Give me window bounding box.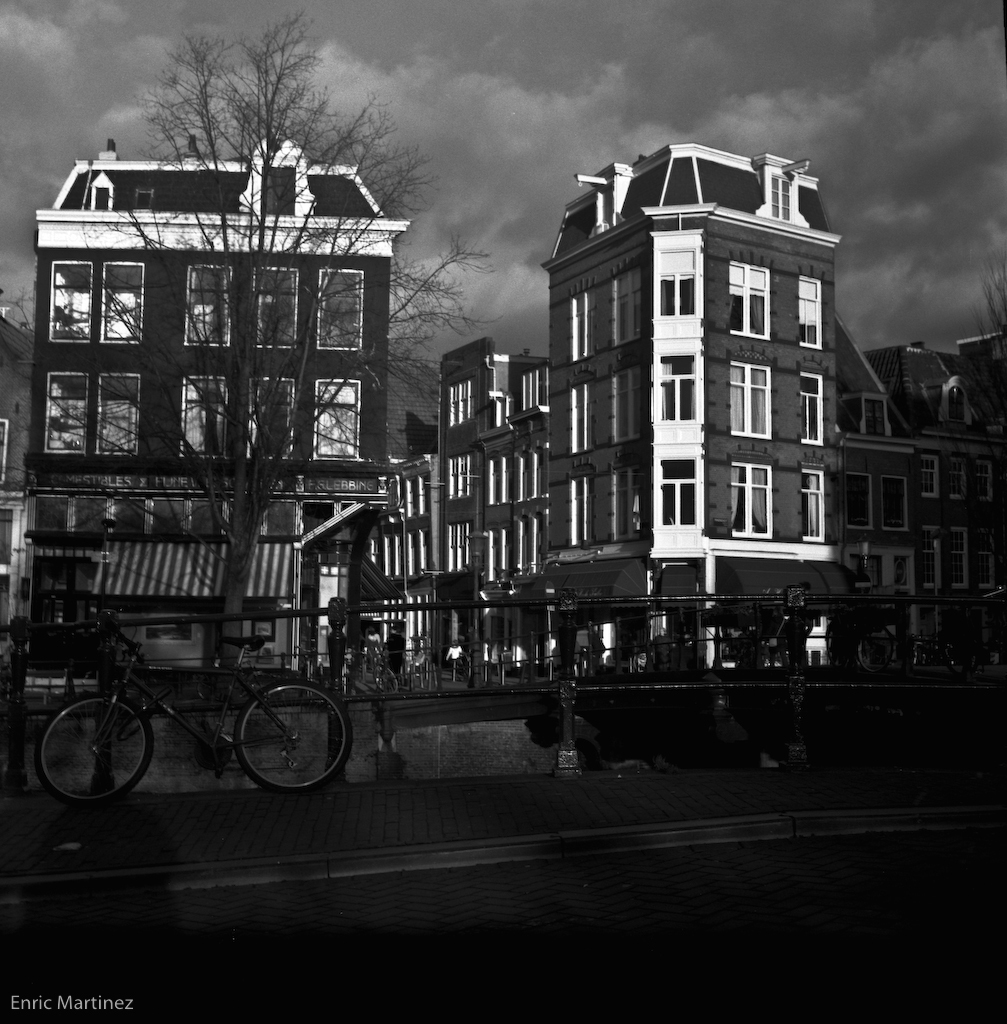
left=264, top=264, right=307, bottom=352.
